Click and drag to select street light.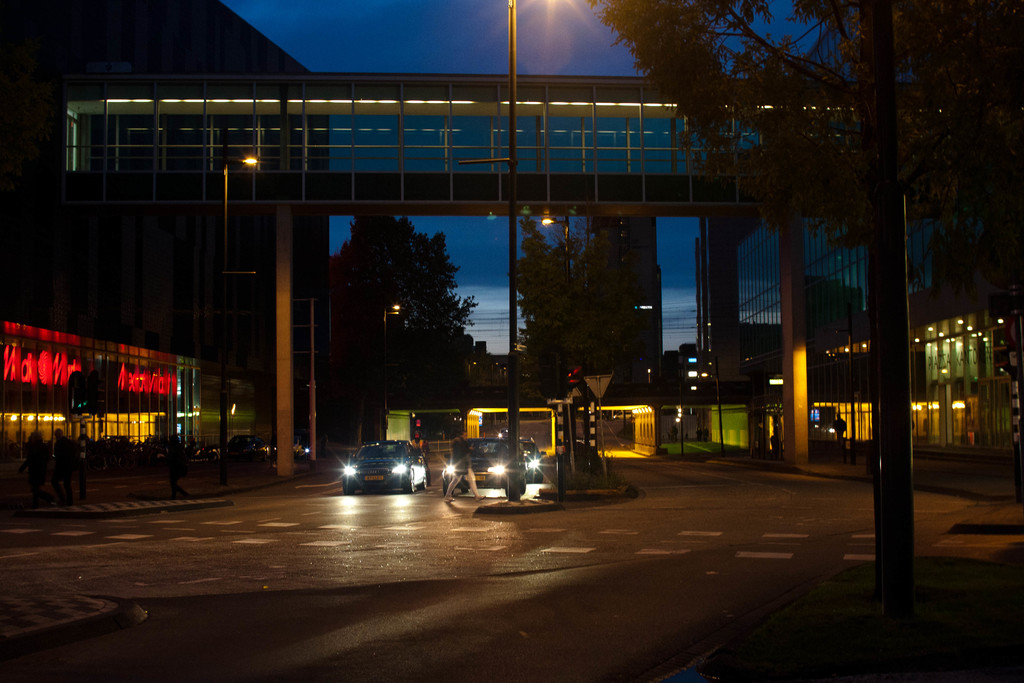
Selection: <box>833,324,861,463</box>.
